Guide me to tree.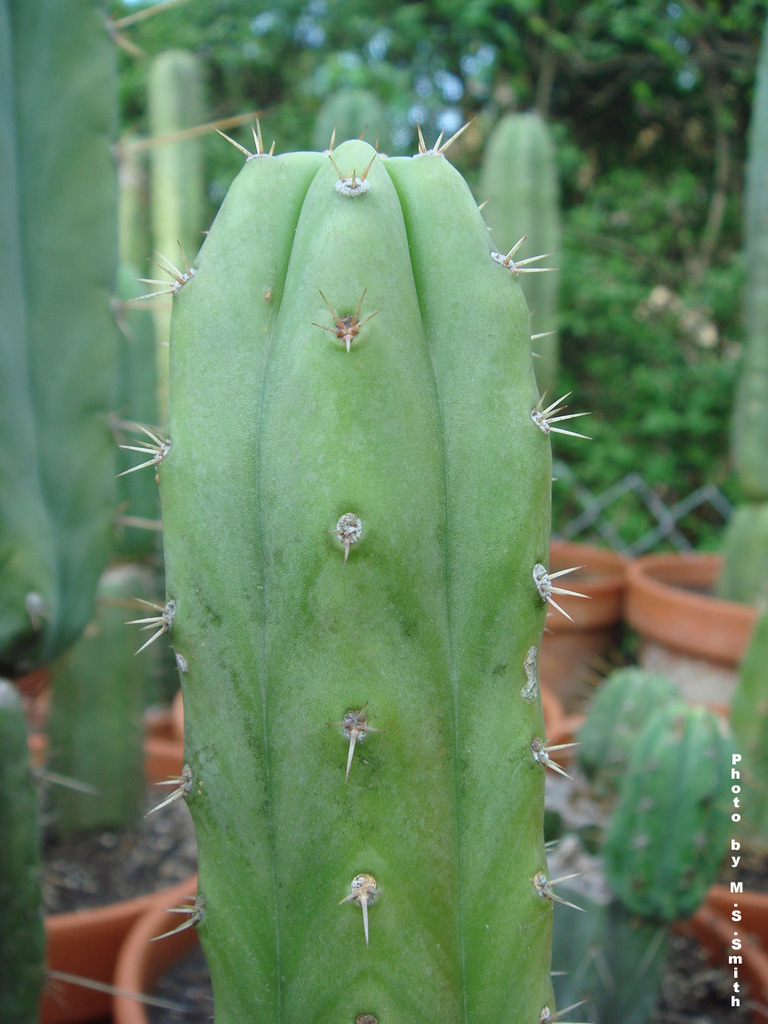
Guidance: l=103, t=0, r=767, b=482.
